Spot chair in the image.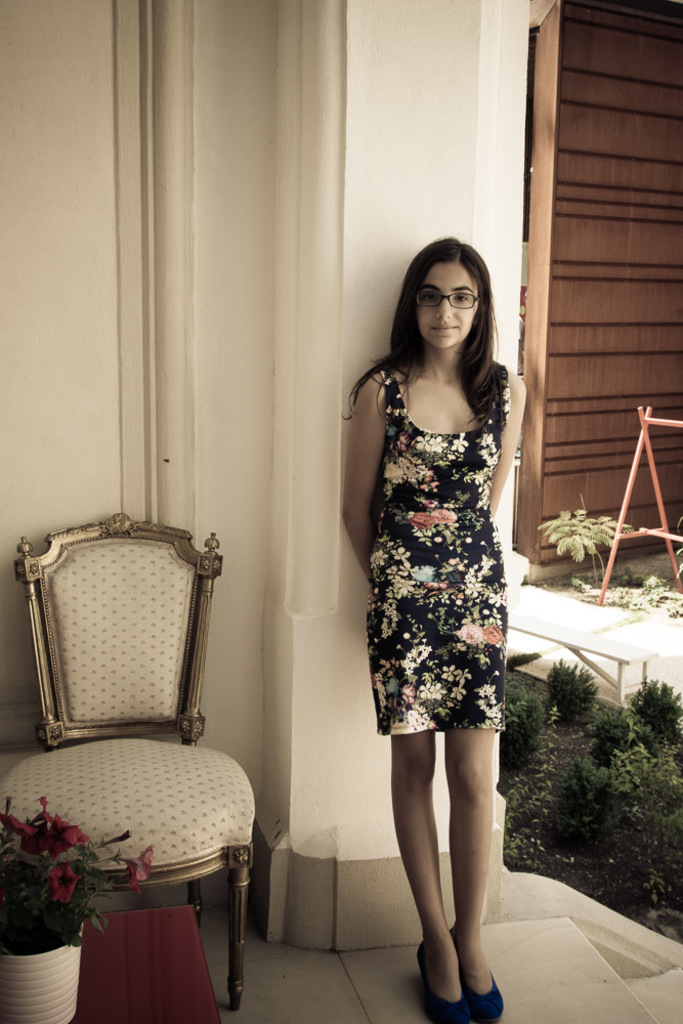
chair found at 1, 544, 257, 998.
